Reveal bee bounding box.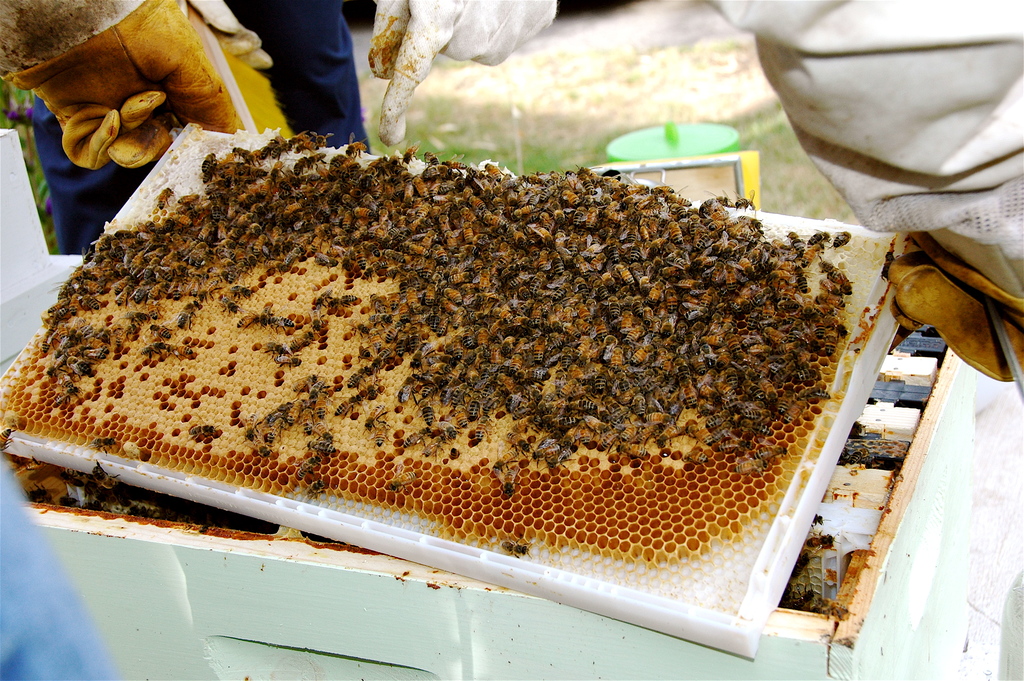
Revealed: locate(102, 277, 130, 299).
